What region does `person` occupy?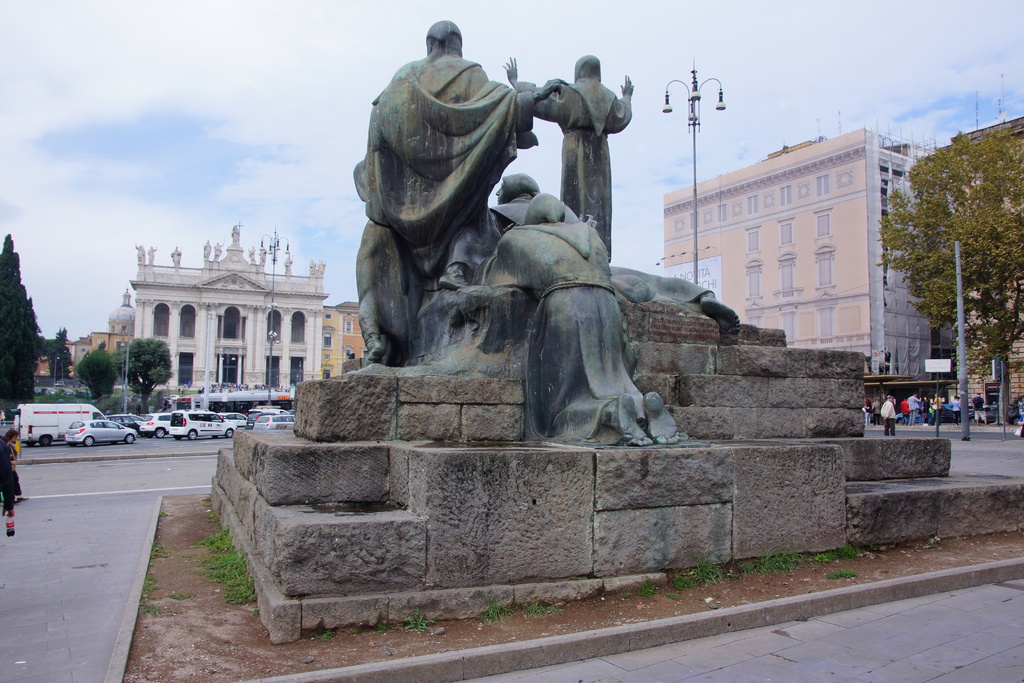
left=375, top=20, right=535, bottom=323.
